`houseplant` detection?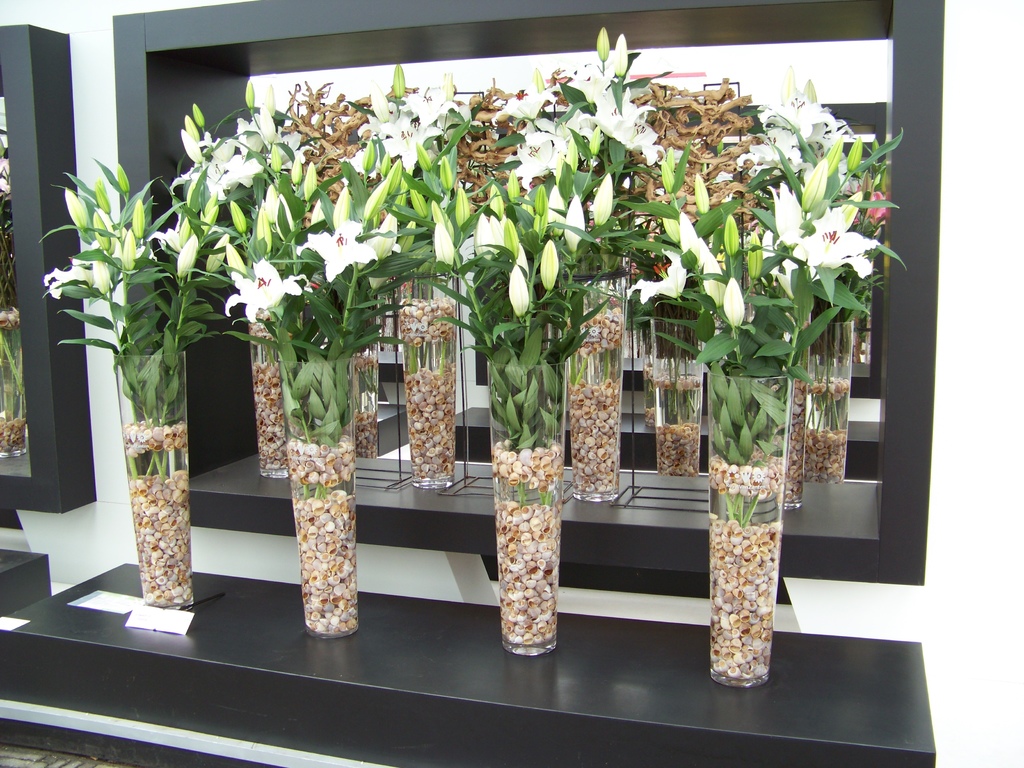
563/200/638/504
